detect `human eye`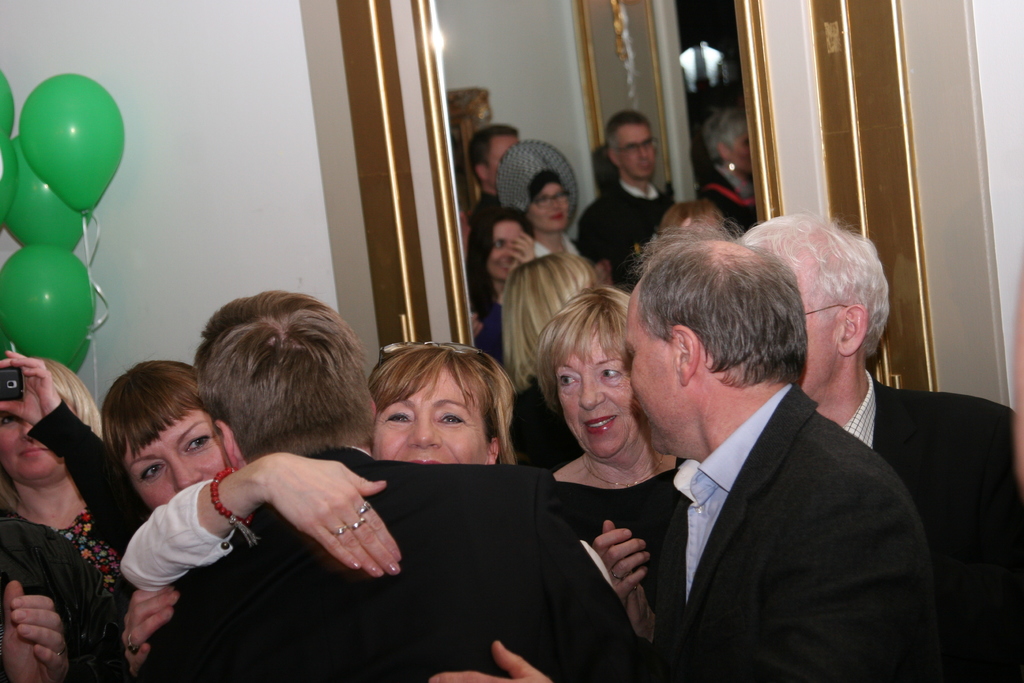
{"x1": 383, "y1": 409, "x2": 413, "y2": 427}
